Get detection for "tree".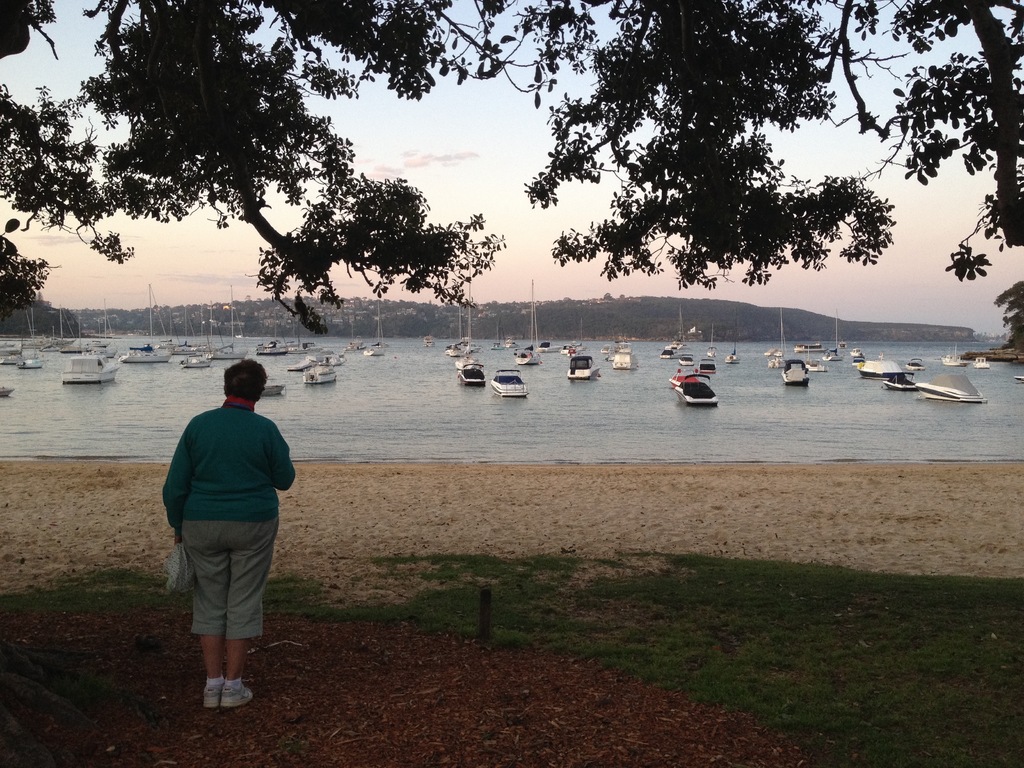
Detection: BBox(655, 318, 682, 339).
